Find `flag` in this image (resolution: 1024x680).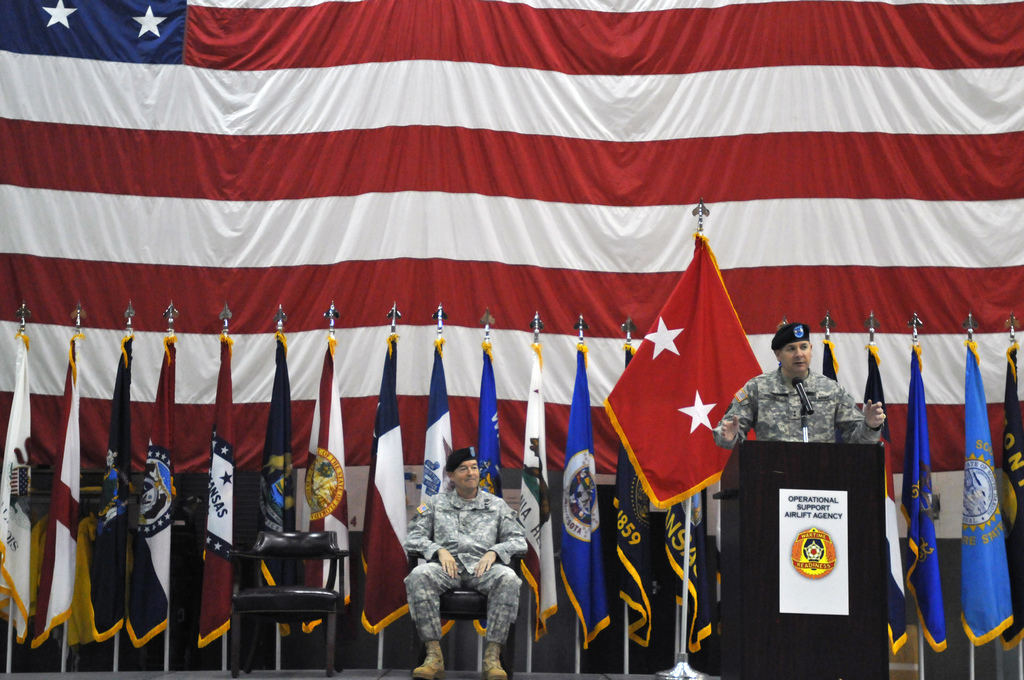
{"x1": 0, "y1": 324, "x2": 54, "y2": 652}.
